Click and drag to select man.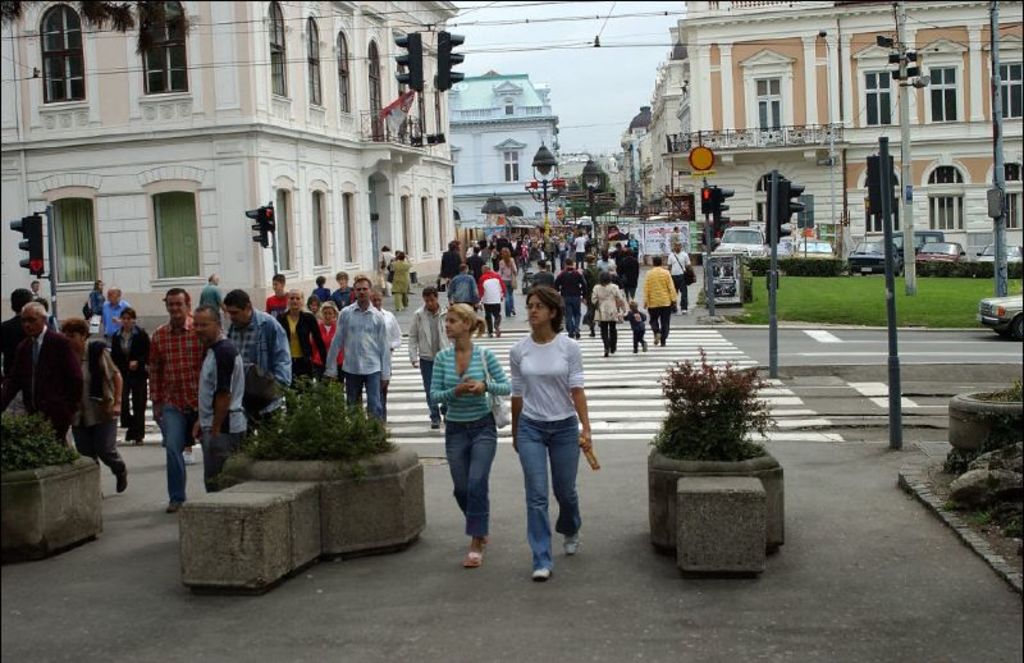
Selection: select_region(667, 241, 695, 312).
